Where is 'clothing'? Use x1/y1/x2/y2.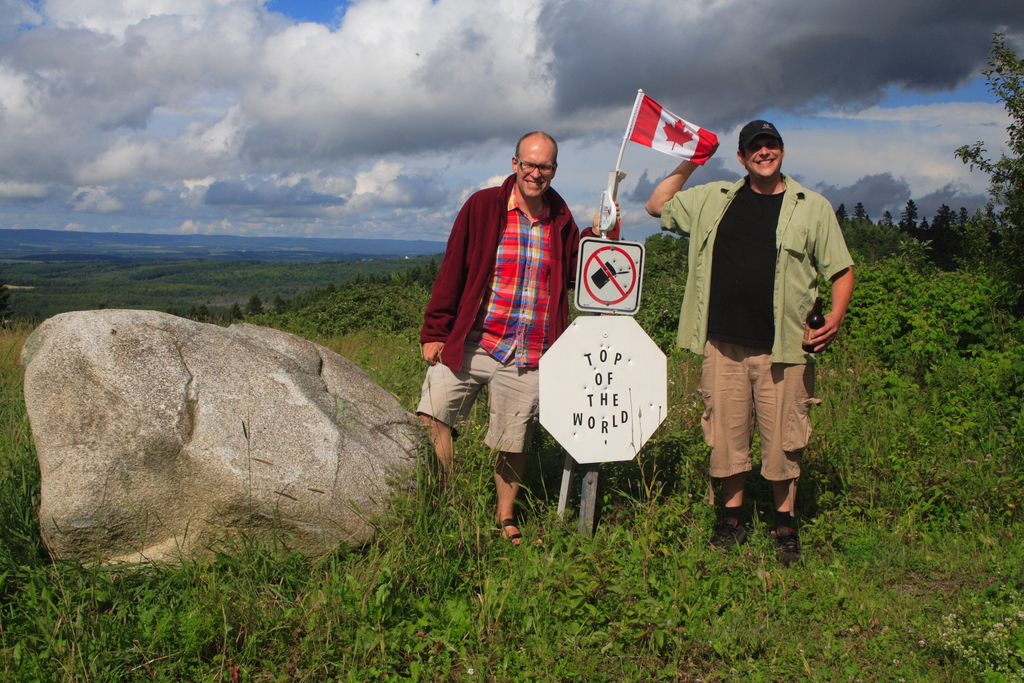
415/173/600/454.
